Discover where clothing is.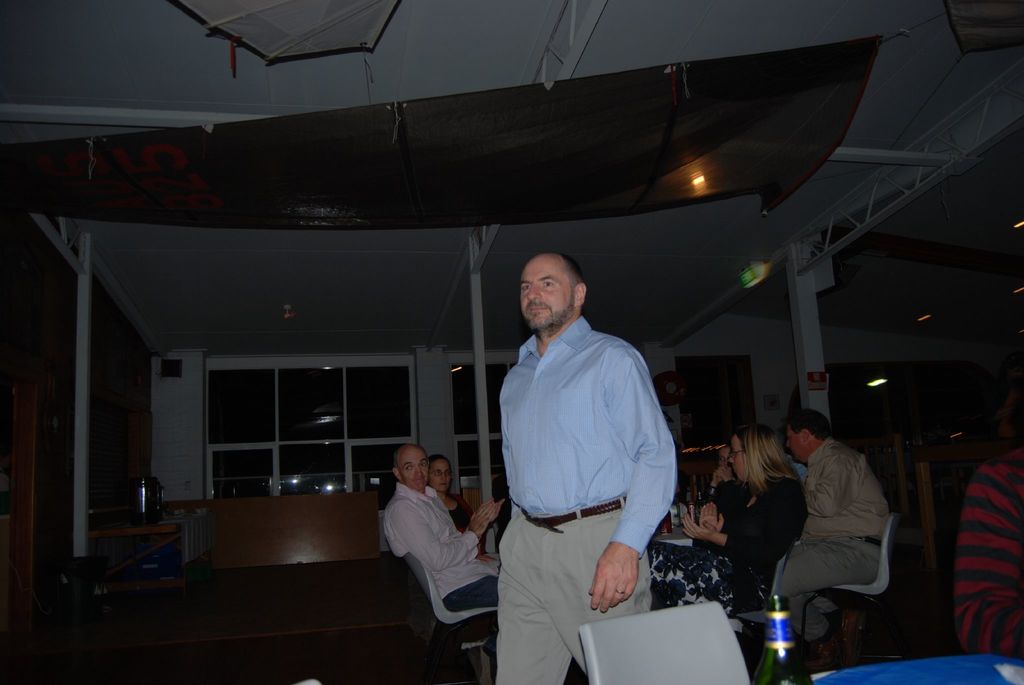
Discovered at bbox=(701, 481, 743, 517).
